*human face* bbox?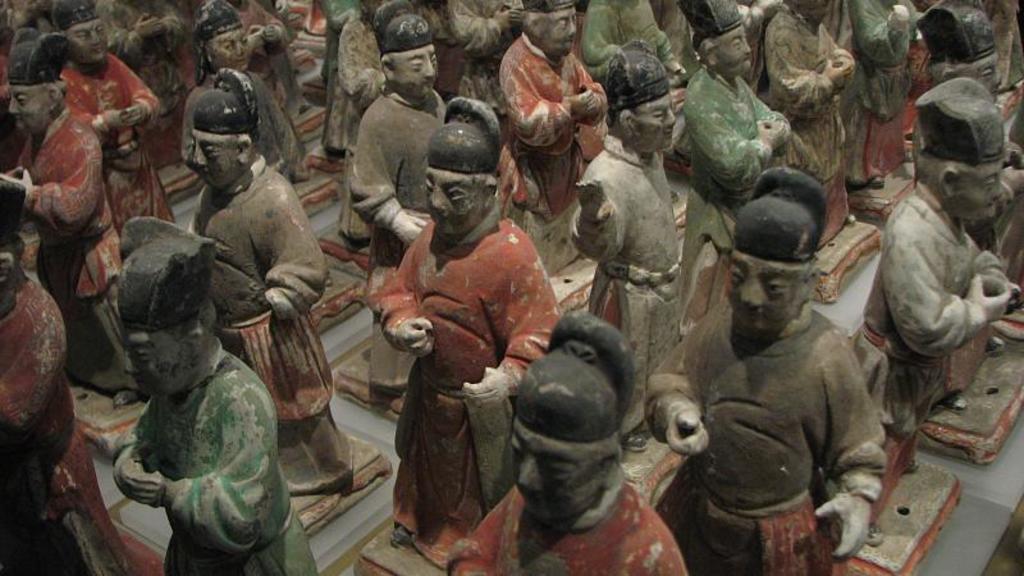
crop(69, 23, 108, 63)
